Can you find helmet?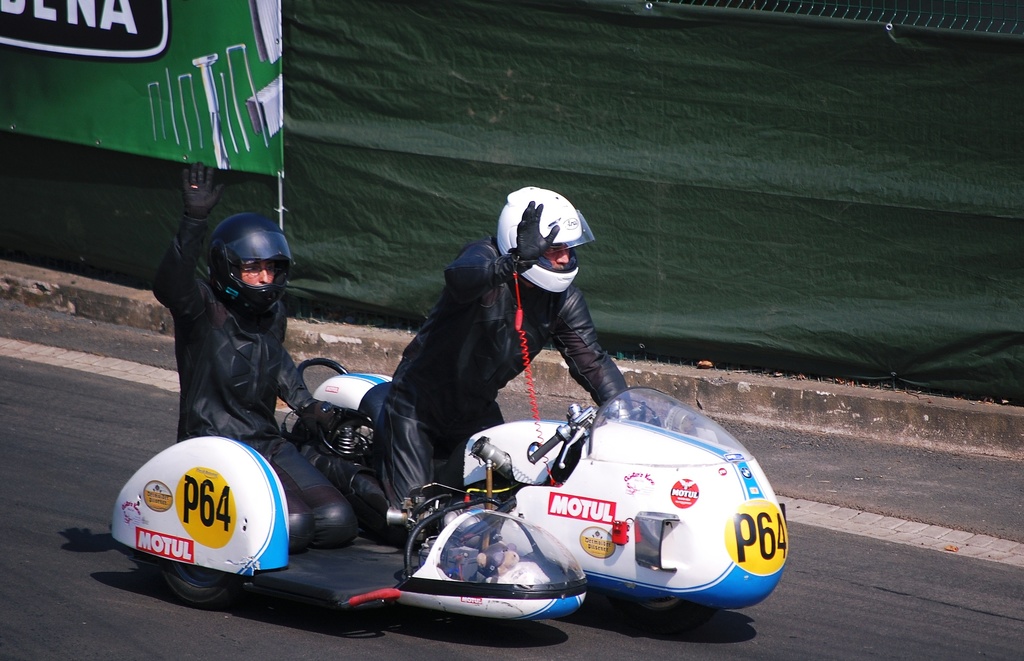
Yes, bounding box: x1=495, y1=186, x2=596, y2=297.
